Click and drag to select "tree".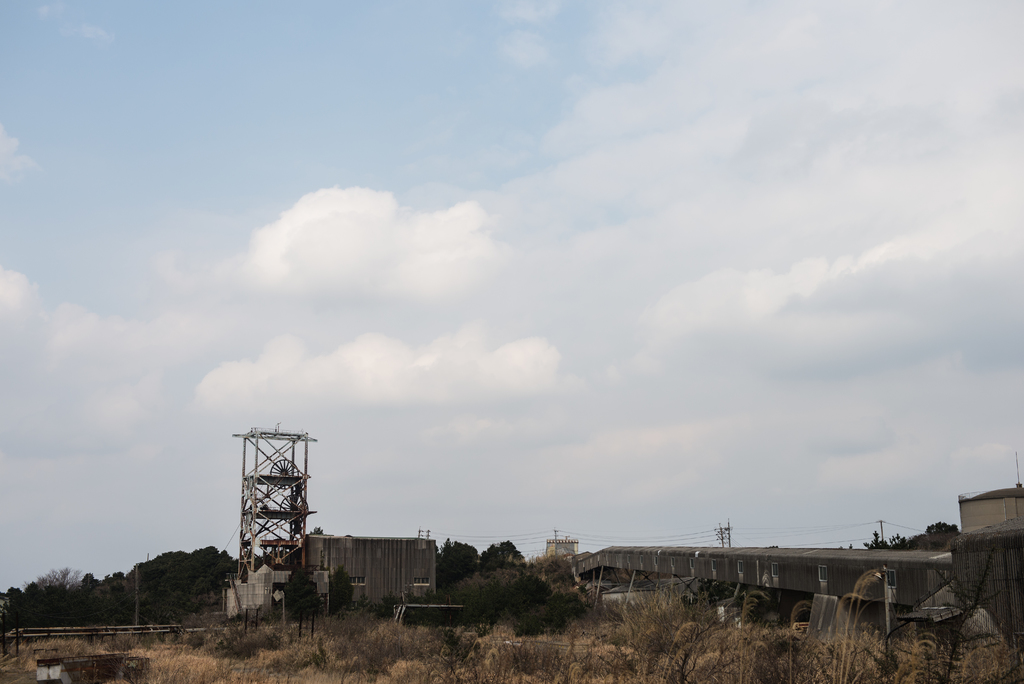
Selection: region(76, 571, 101, 589).
